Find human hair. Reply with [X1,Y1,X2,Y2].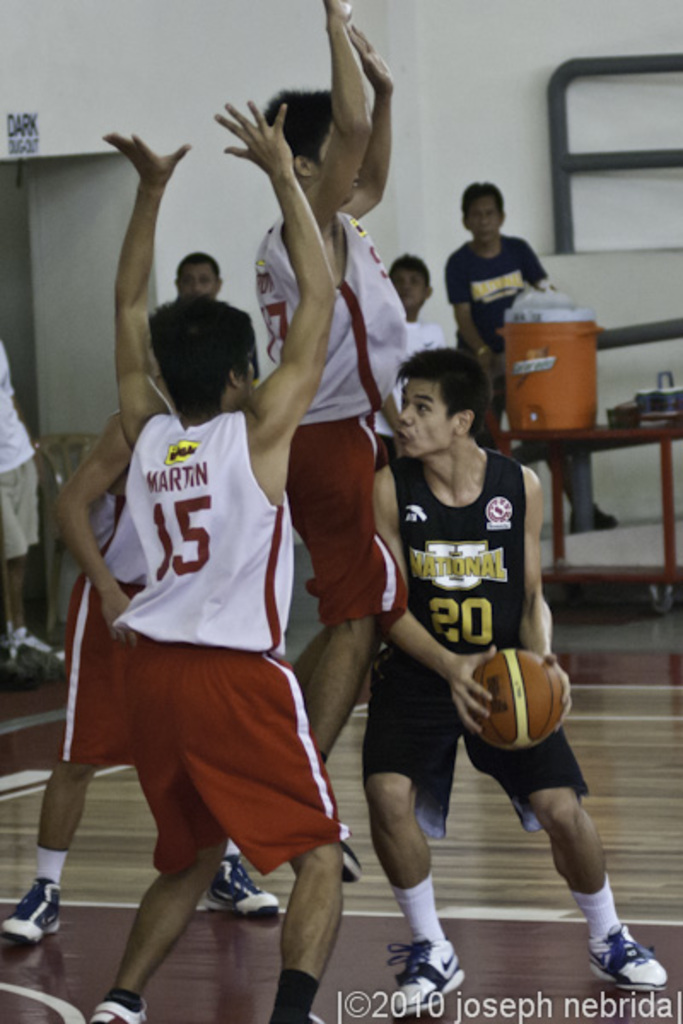
[261,87,333,162].
